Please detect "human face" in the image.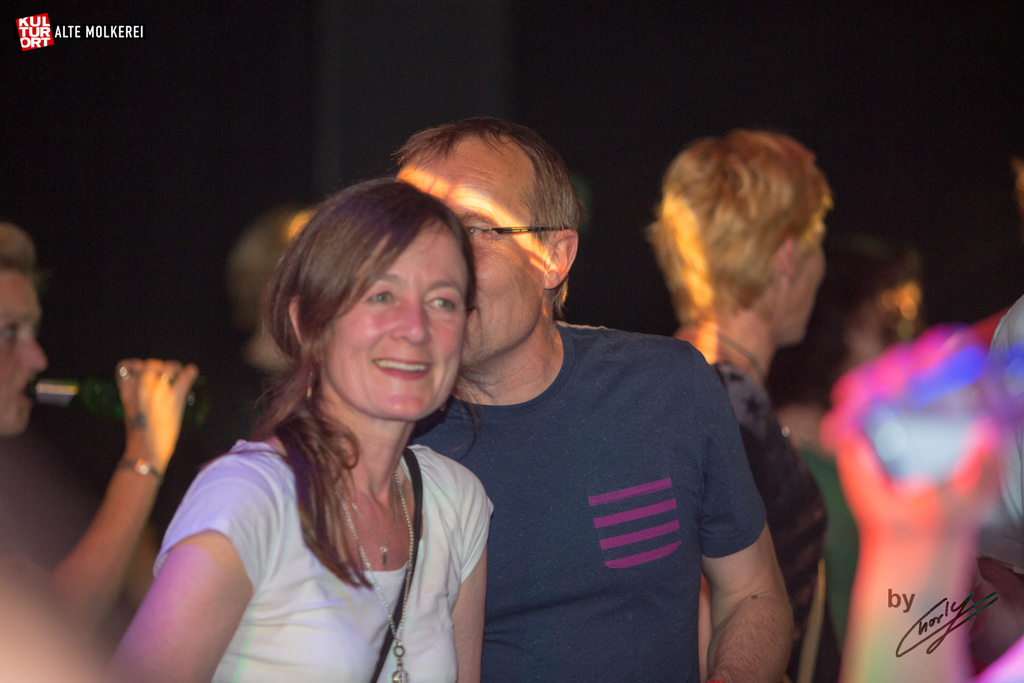
bbox=(771, 225, 818, 341).
